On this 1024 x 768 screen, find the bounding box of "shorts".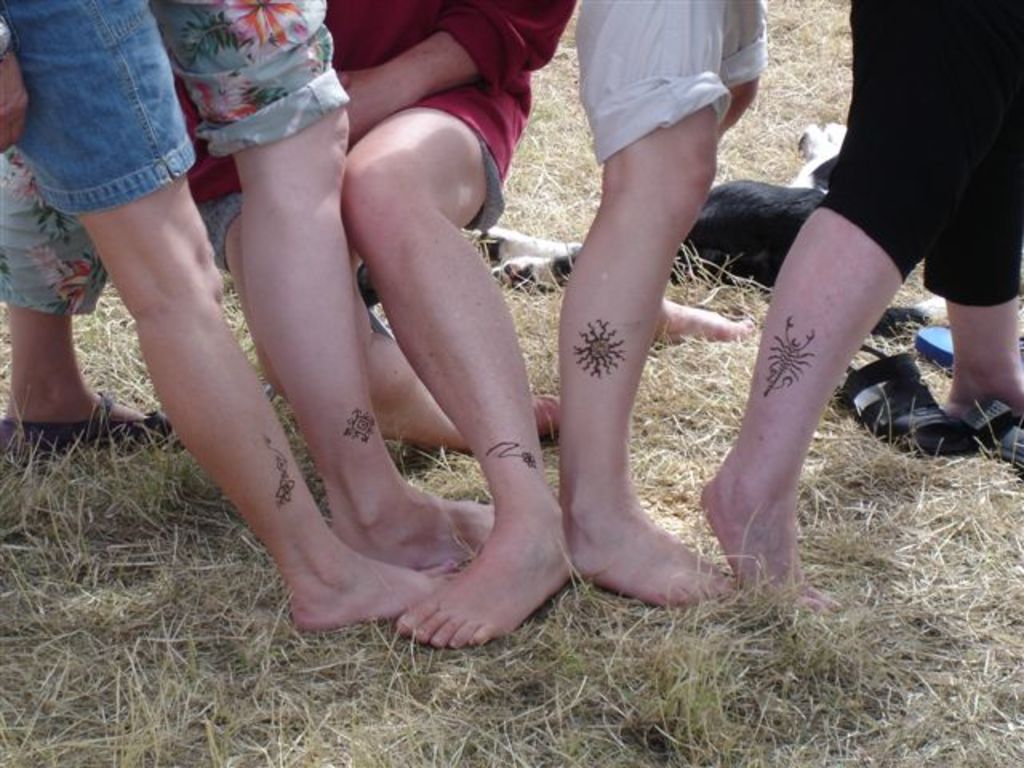
Bounding box: (202,134,510,278).
